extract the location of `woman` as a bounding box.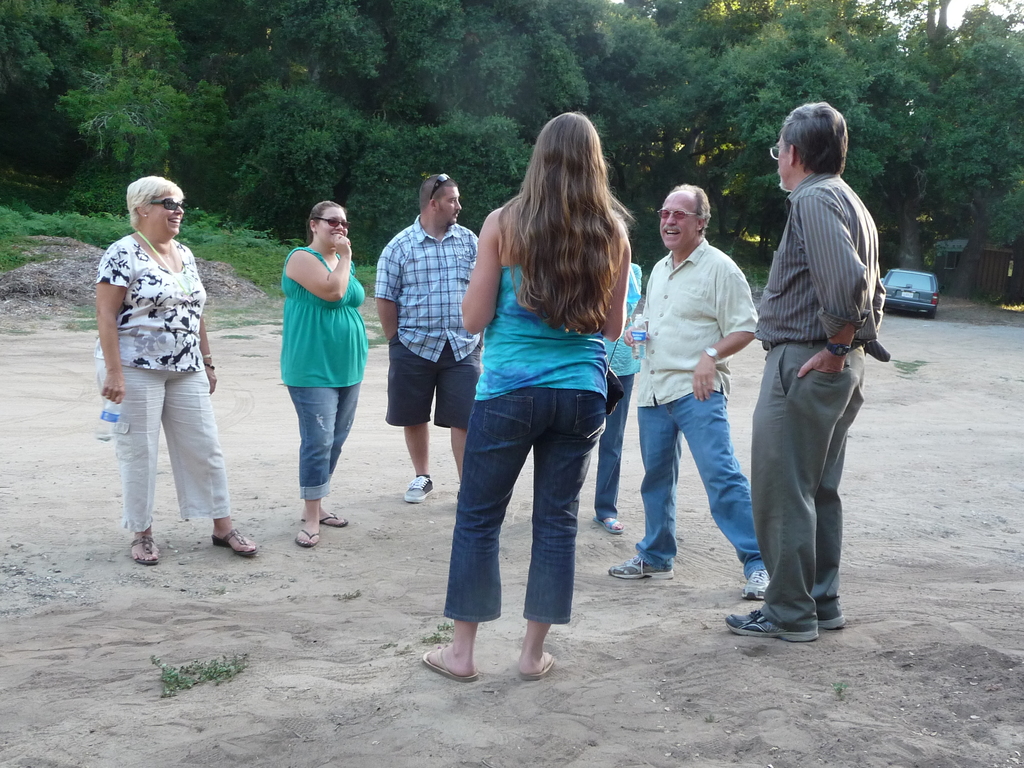
bbox(278, 193, 372, 547).
